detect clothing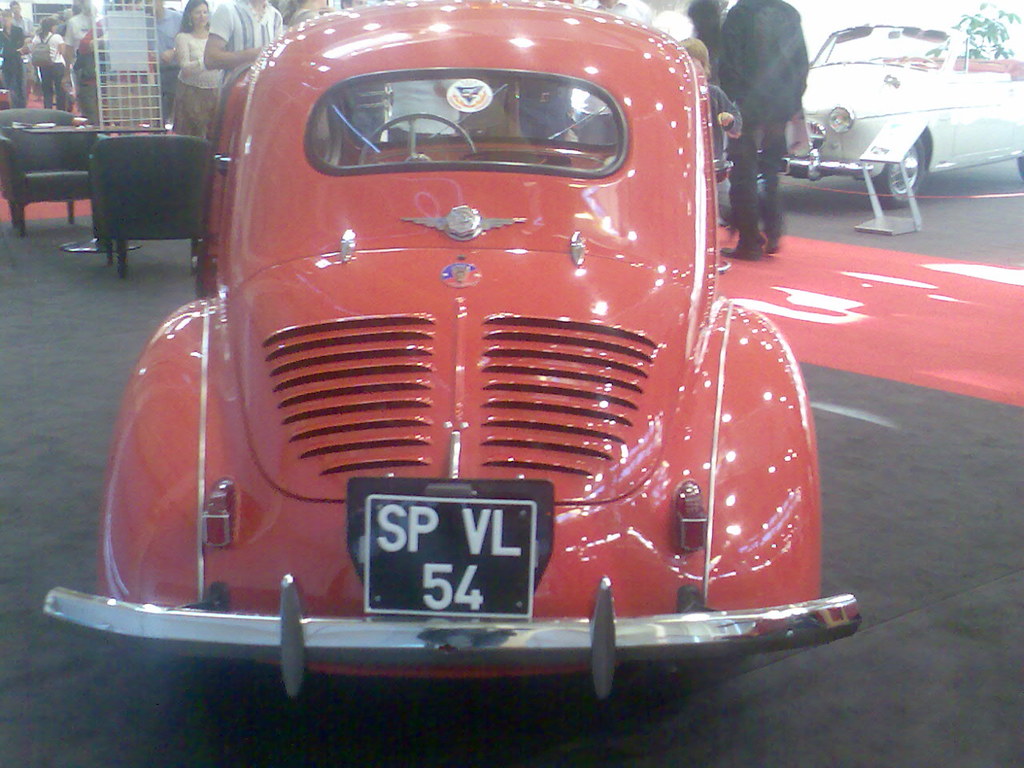
rect(207, 0, 279, 100)
